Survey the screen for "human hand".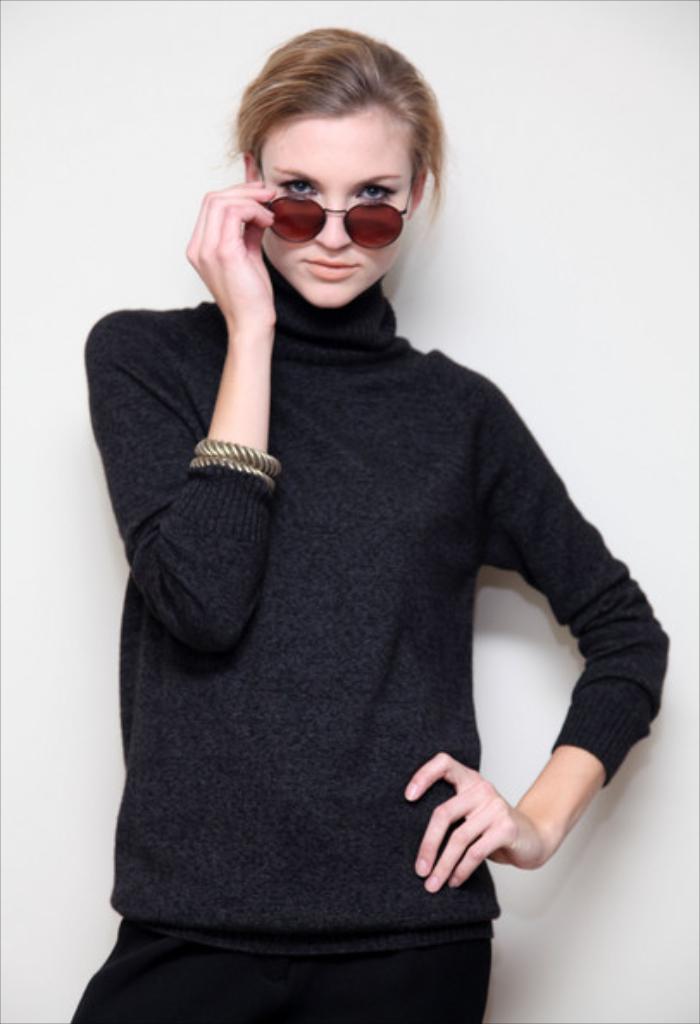
Survey found: [179,174,281,333].
